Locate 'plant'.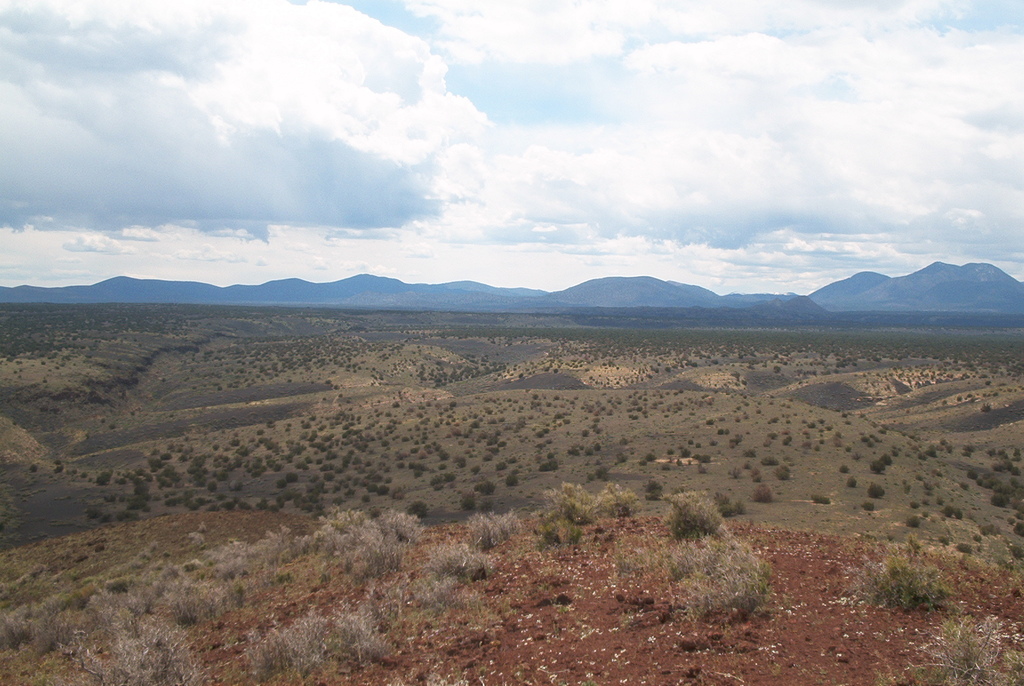
Bounding box: 851:473:859:489.
